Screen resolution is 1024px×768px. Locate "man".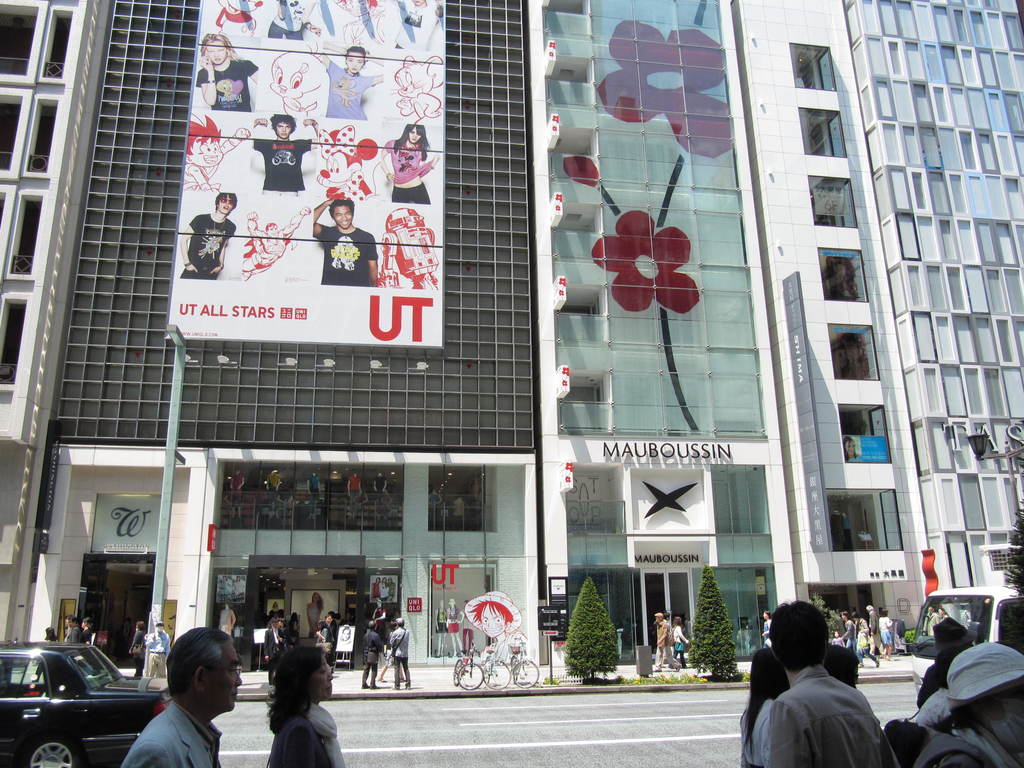
315:609:336:675.
